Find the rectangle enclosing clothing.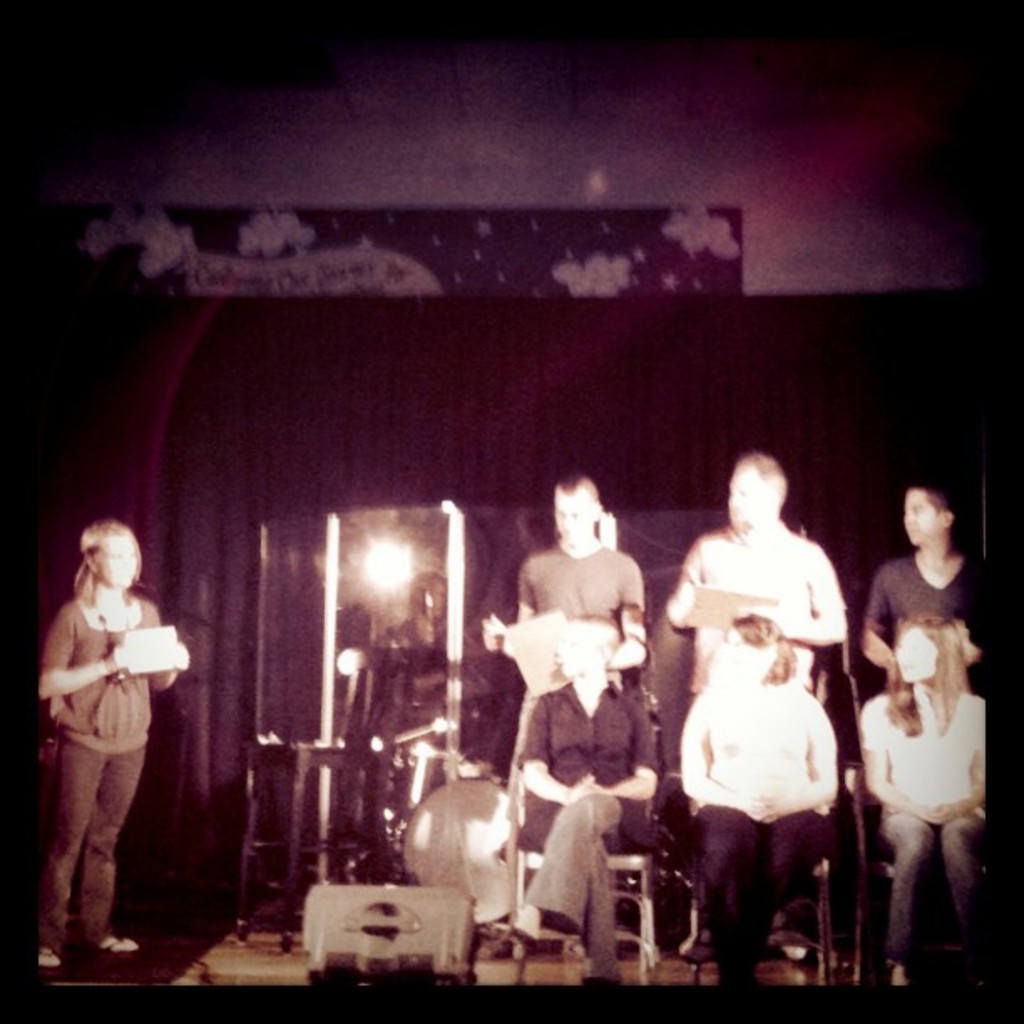
<region>679, 673, 842, 980</region>.
